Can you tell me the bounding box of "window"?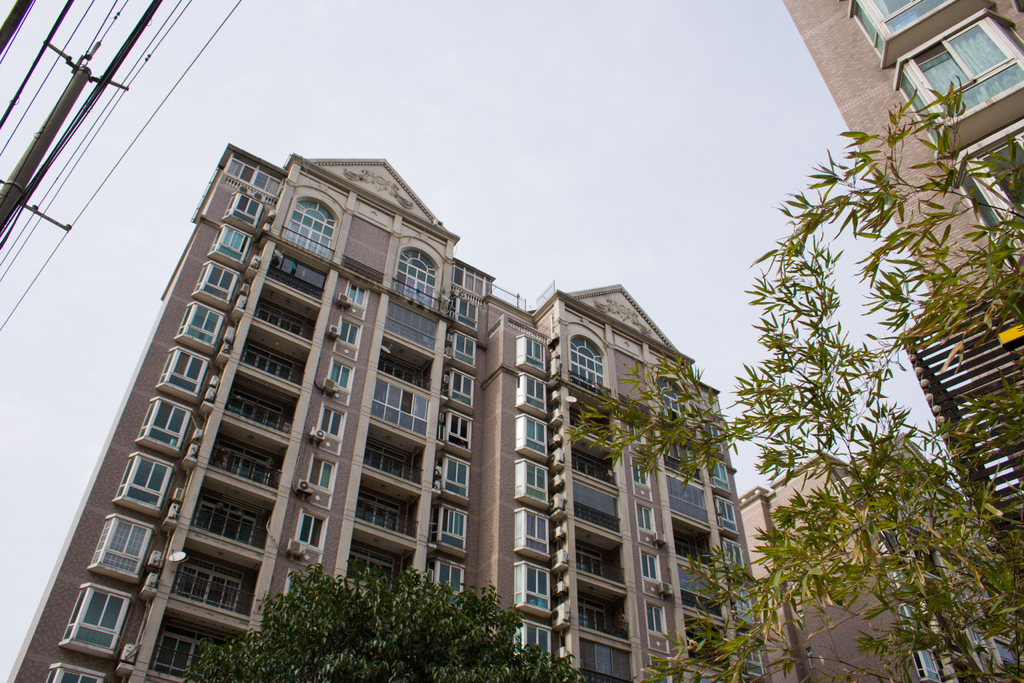
(648, 658, 670, 682).
